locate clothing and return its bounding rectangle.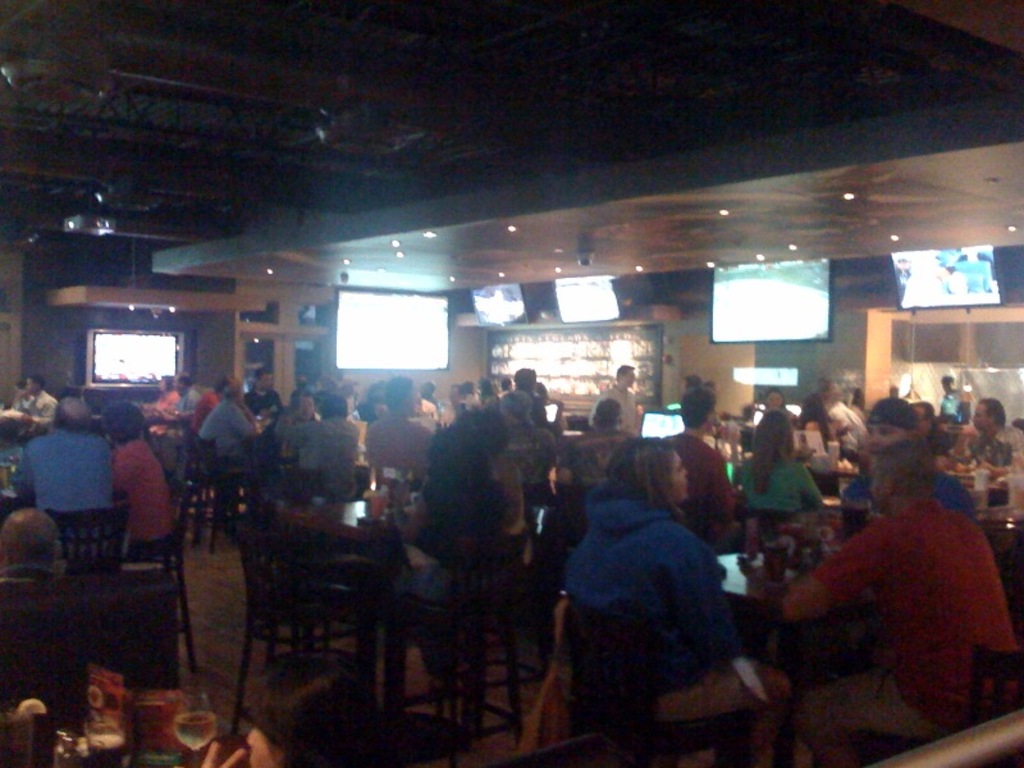
942, 424, 1023, 472.
